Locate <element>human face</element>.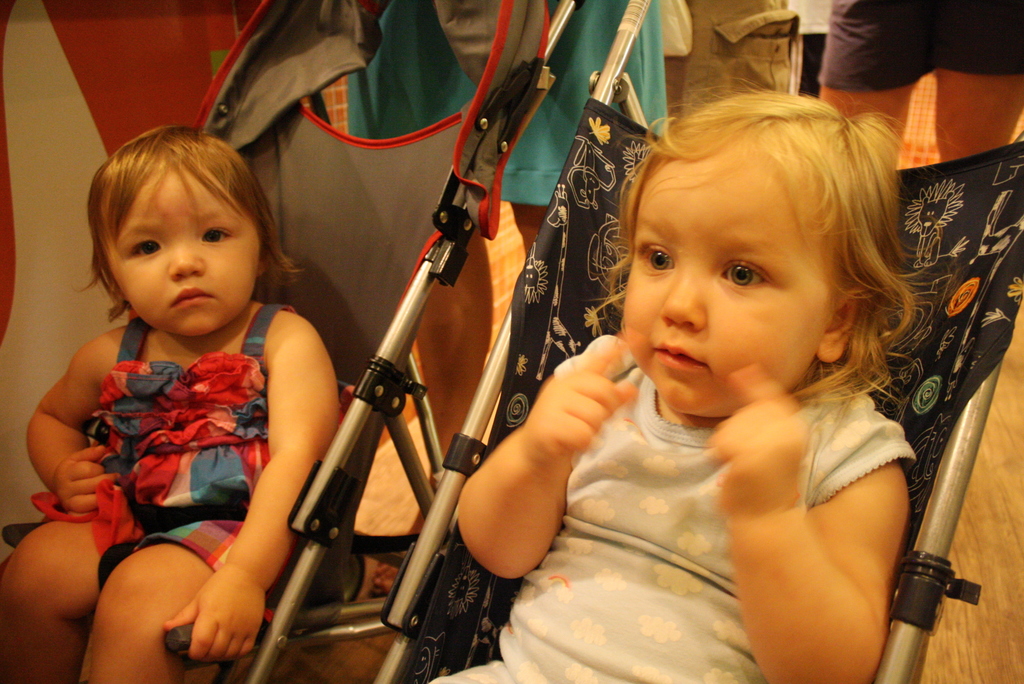
Bounding box: {"left": 609, "top": 147, "right": 838, "bottom": 430}.
